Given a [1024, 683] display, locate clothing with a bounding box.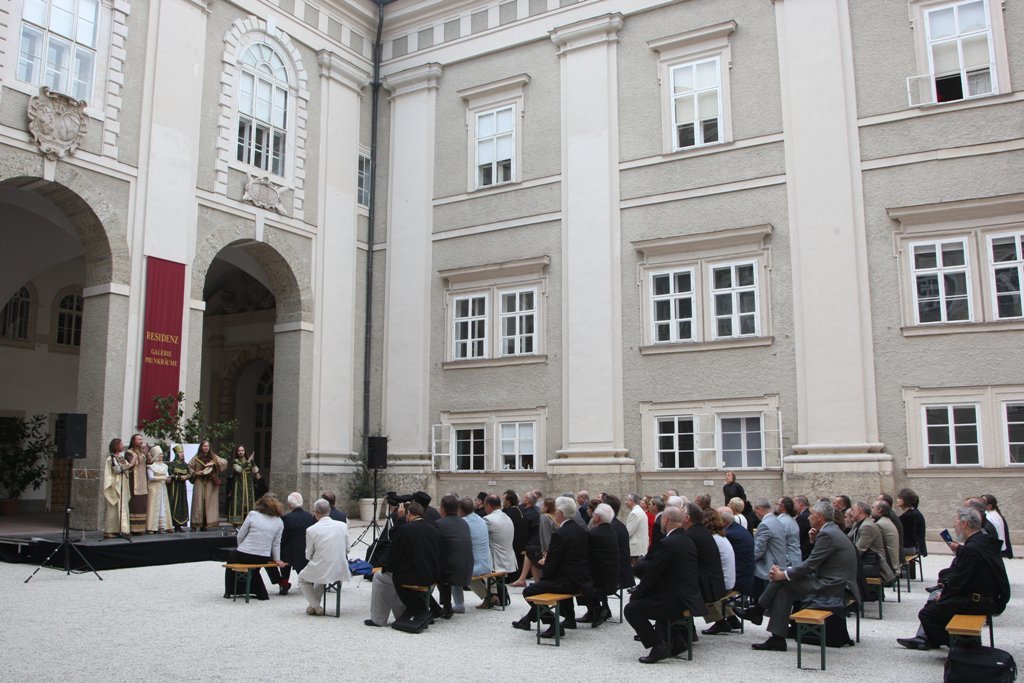
Located: [x1=896, y1=501, x2=930, y2=562].
